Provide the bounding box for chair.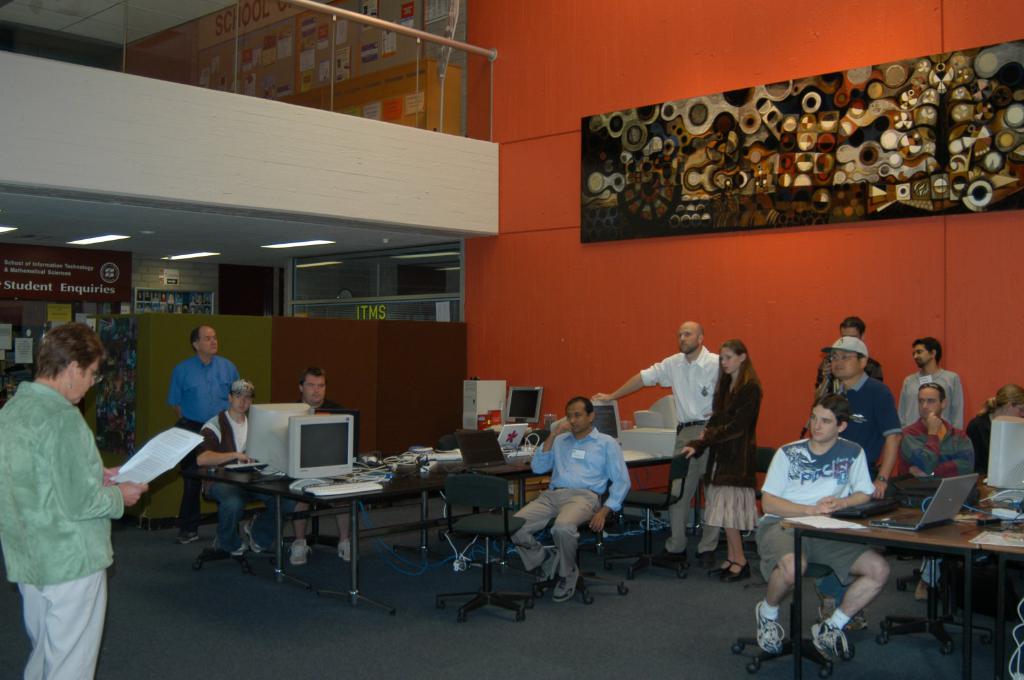
602/452/691/581.
